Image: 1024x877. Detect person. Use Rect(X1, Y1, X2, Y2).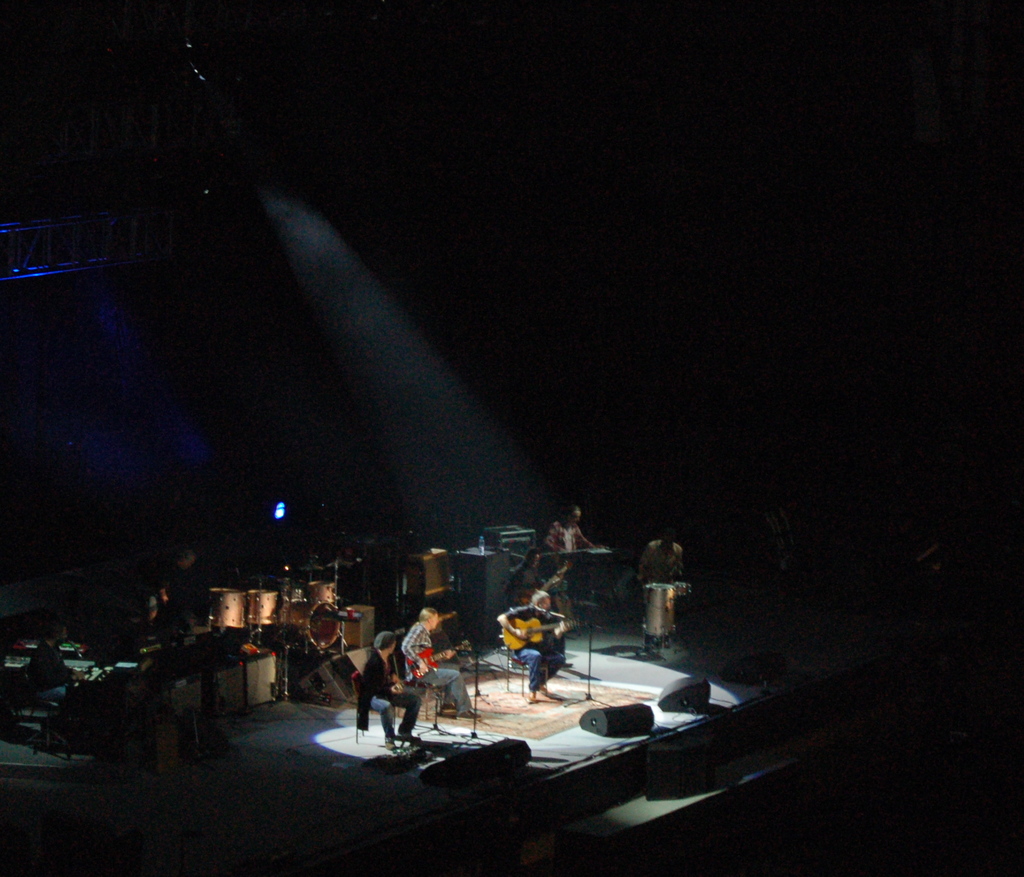
Rect(634, 520, 685, 589).
